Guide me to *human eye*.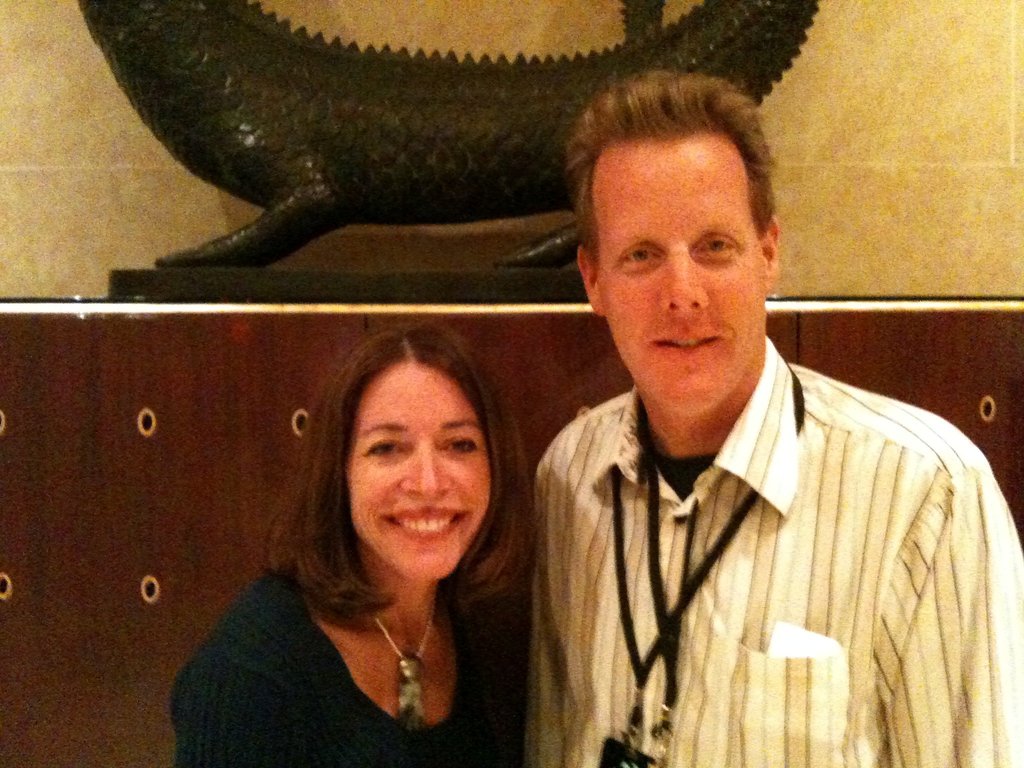
Guidance: (365,431,406,456).
